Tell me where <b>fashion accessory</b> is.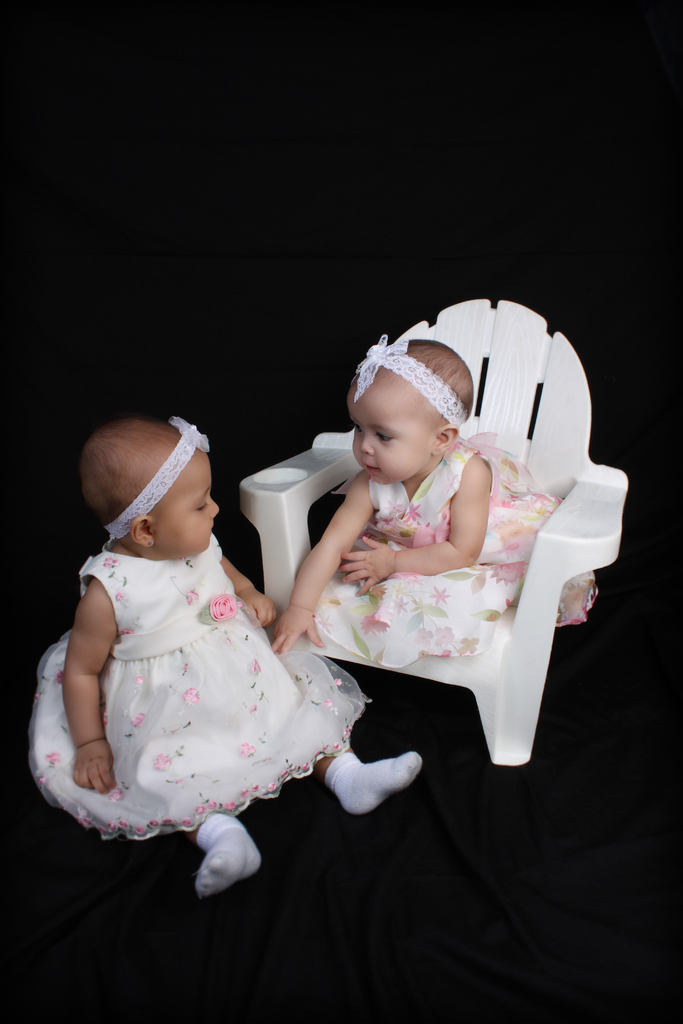
<b>fashion accessory</b> is at Rect(322, 753, 422, 815).
